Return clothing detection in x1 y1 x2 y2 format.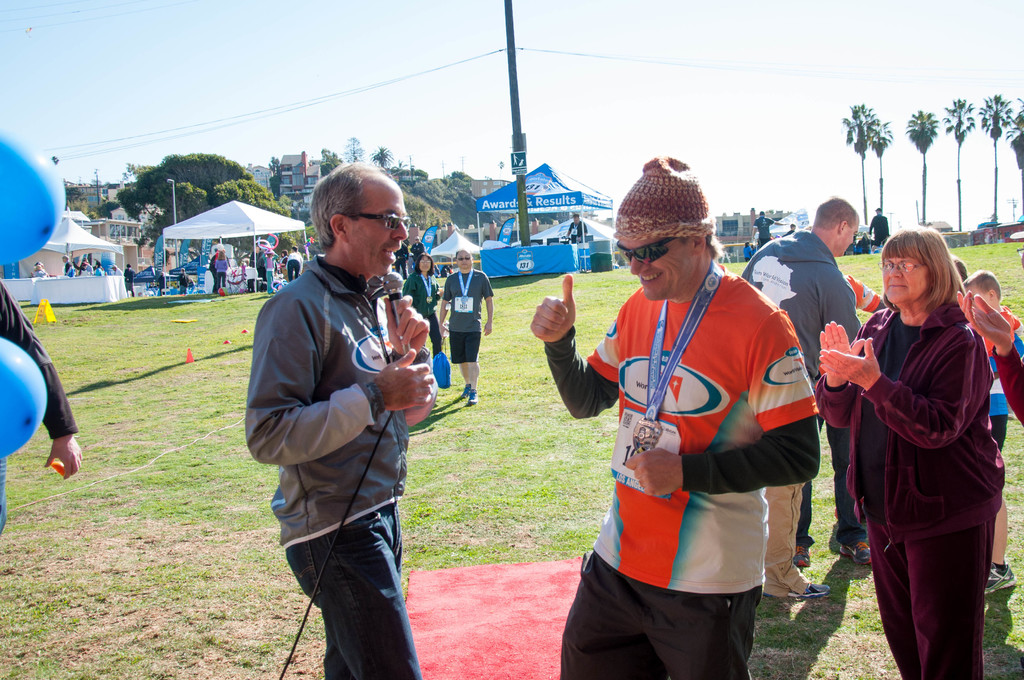
982 338 1023 452.
